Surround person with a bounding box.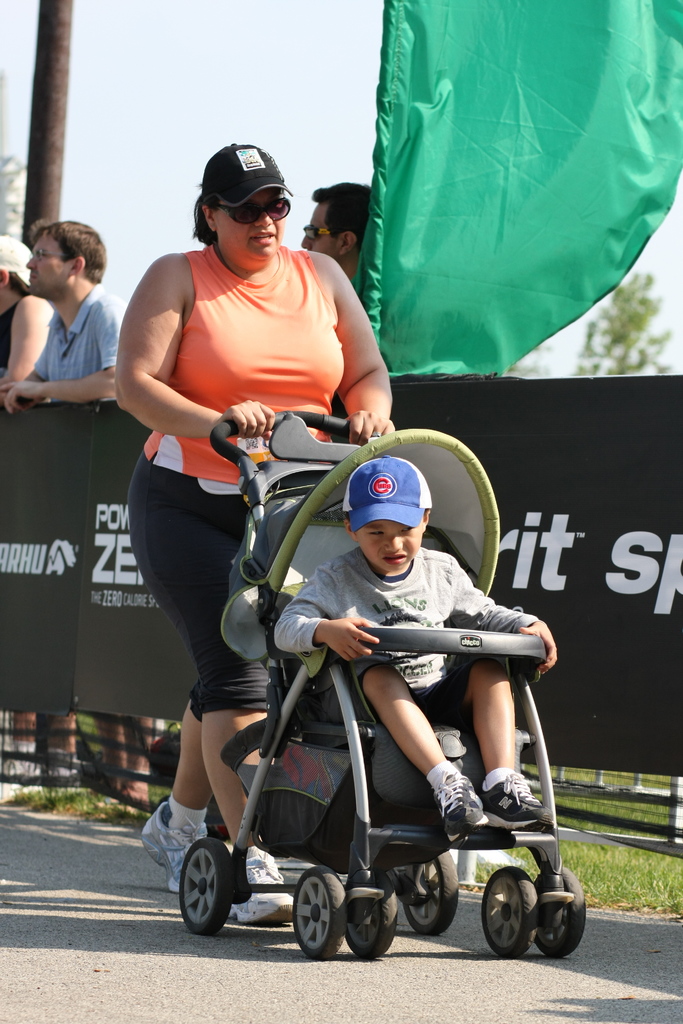
select_region(3, 216, 181, 816).
